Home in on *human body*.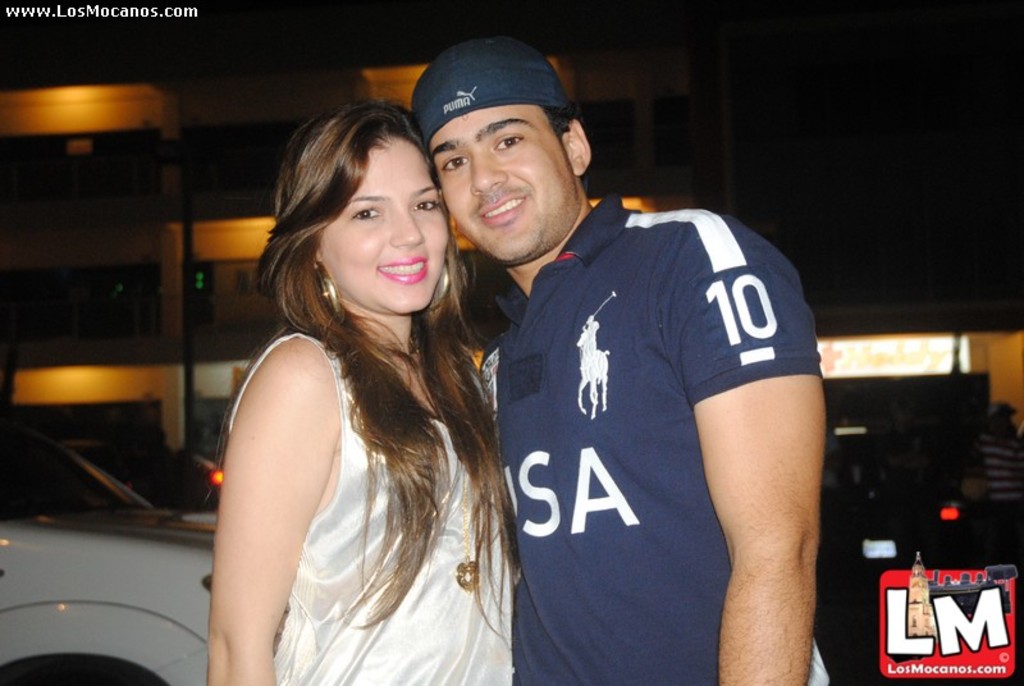
Homed in at <bbox>471, 189, 833, 685</bbox>.
